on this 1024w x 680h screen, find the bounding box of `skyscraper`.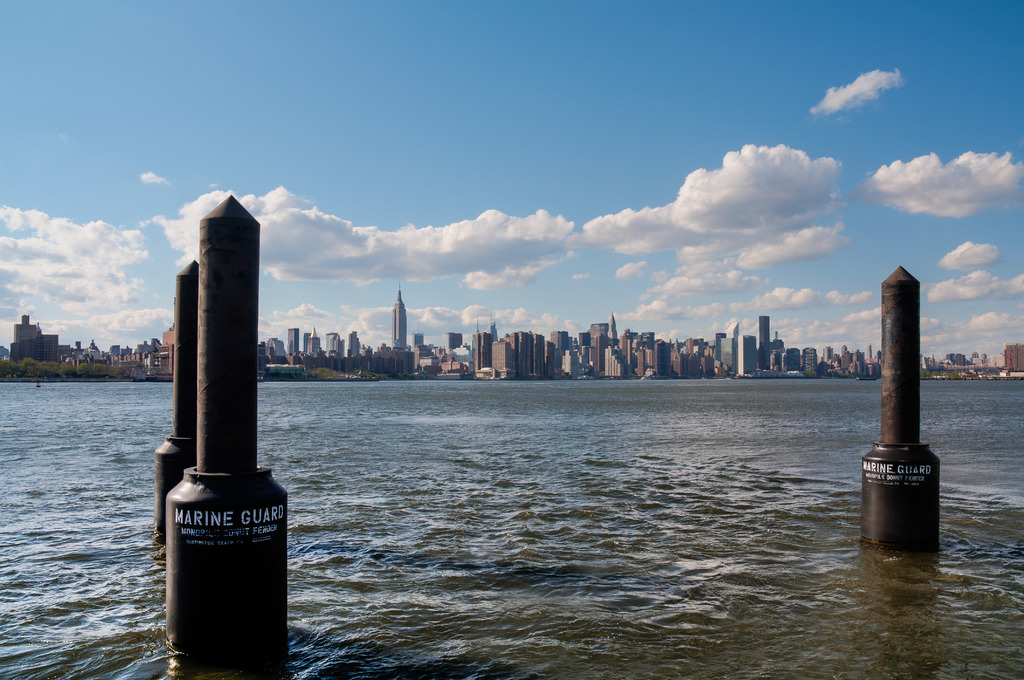
Bounding box: <bbox>326, 331, 337, 350</bbox>.
